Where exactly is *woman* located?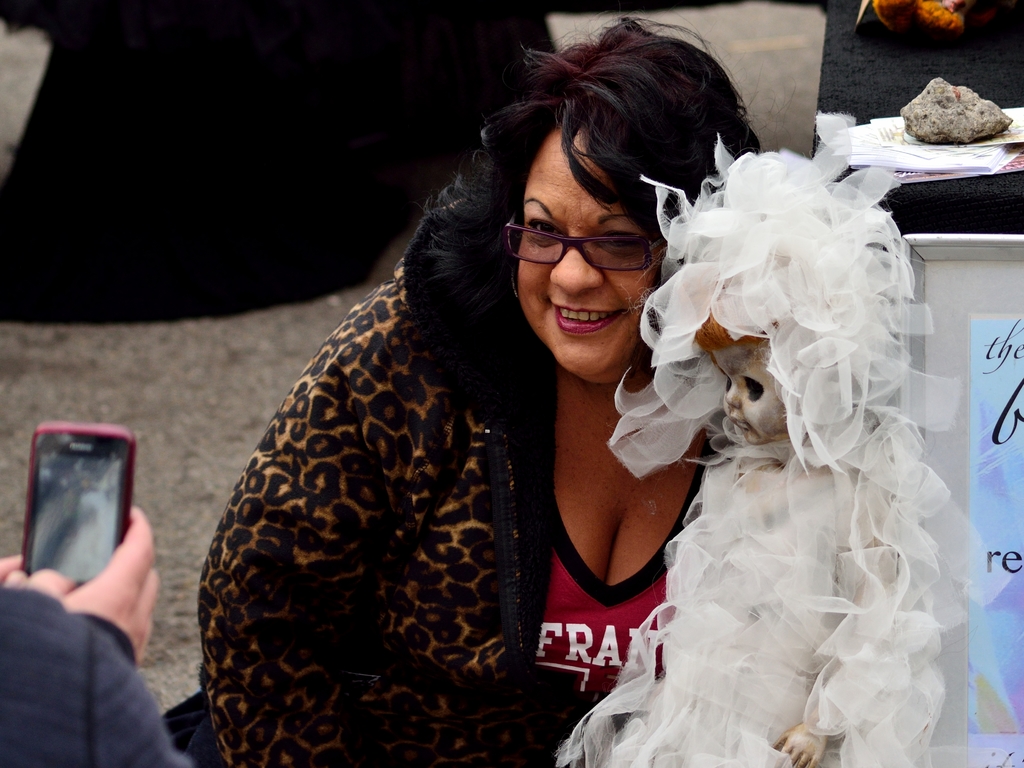
Its bounding box is detection(204, 61, 833, 764).
